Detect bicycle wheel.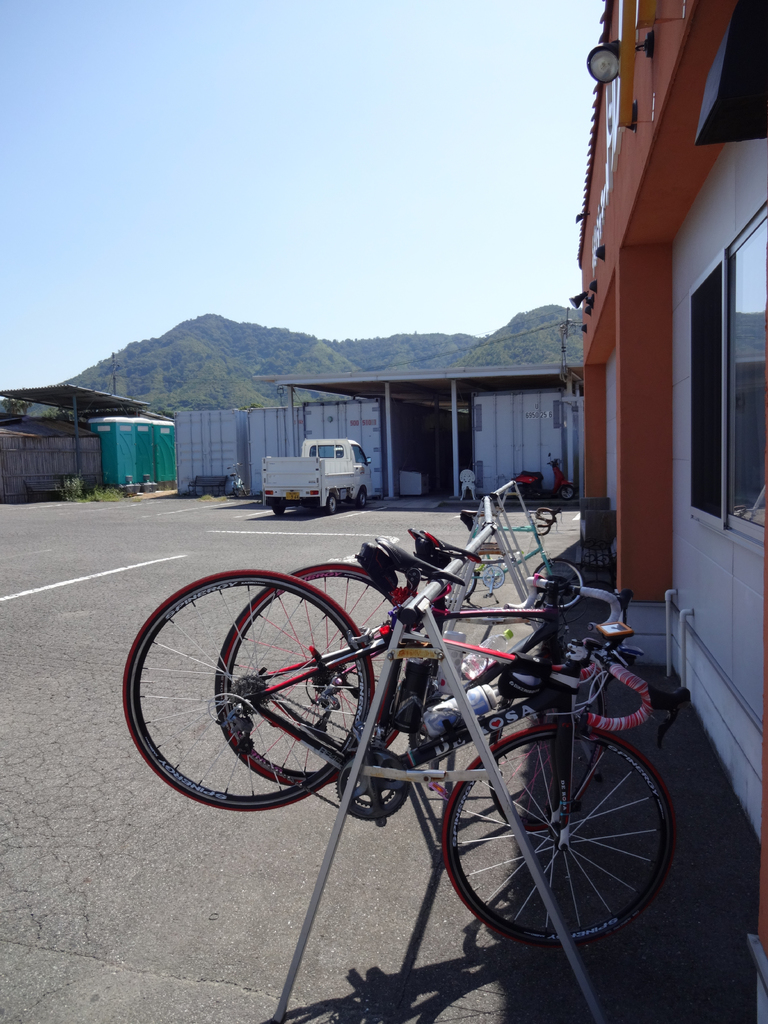
Detected at (212, 561, 415, 786).
